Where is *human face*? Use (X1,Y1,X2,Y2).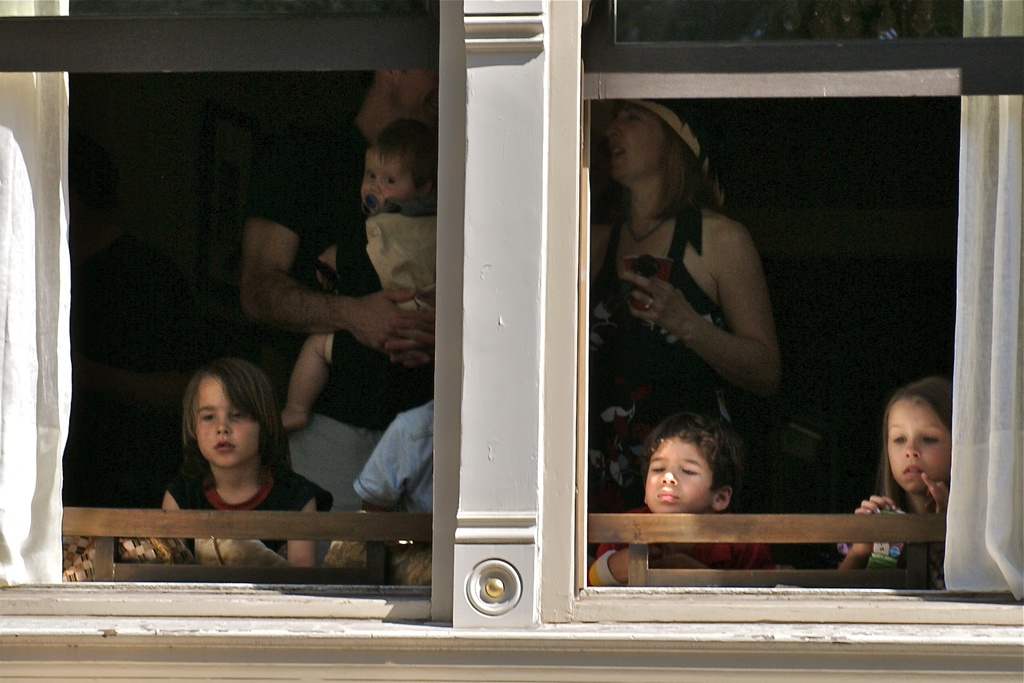
(886,399,952,493).
